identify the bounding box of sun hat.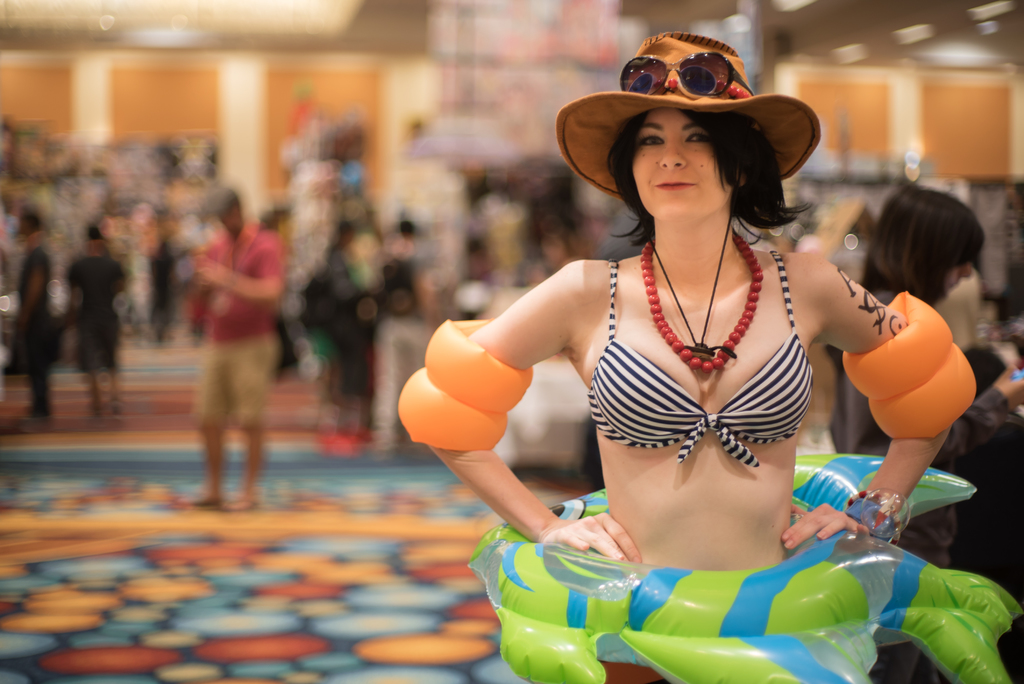
l=189, t=179, r=246, b=216.
